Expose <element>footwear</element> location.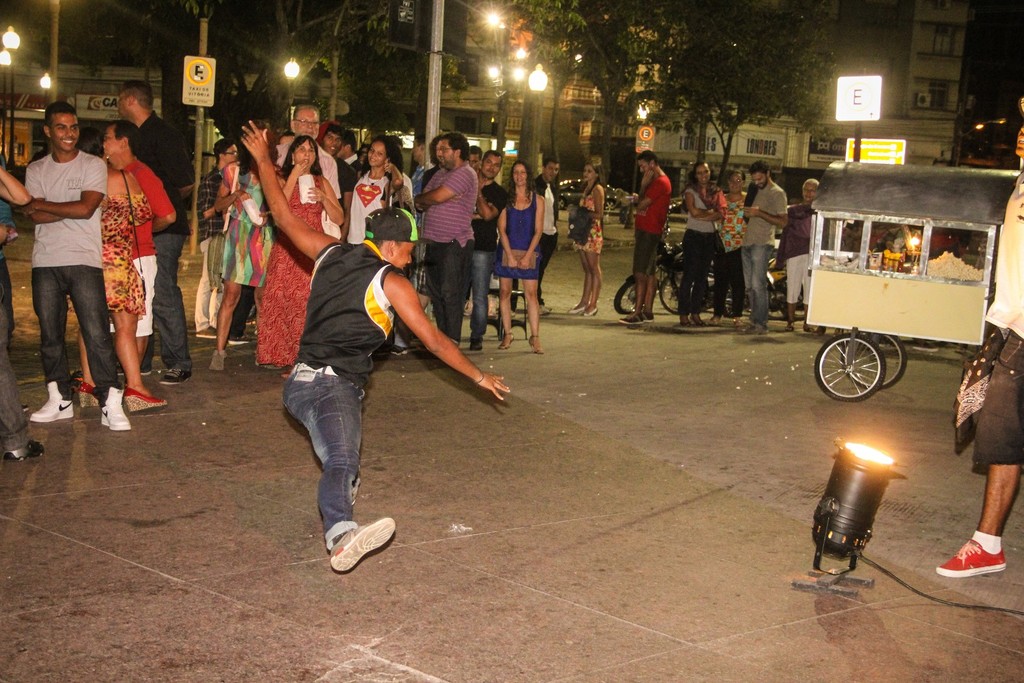
Exposed at Rect(710, 318, 722, 325).
